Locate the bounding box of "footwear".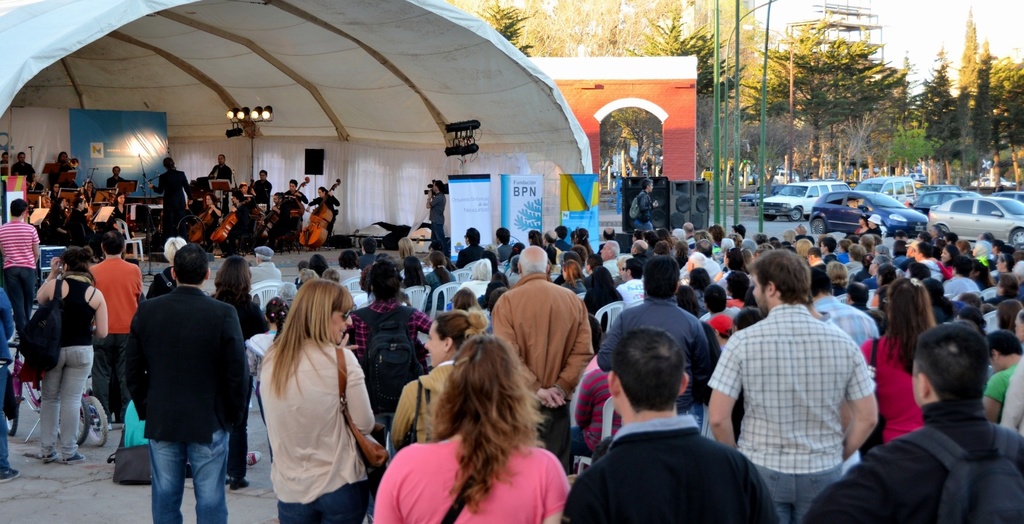
Bounding box: {"left": 45, "top": 454, "right": 61, "bottom": 464}.
